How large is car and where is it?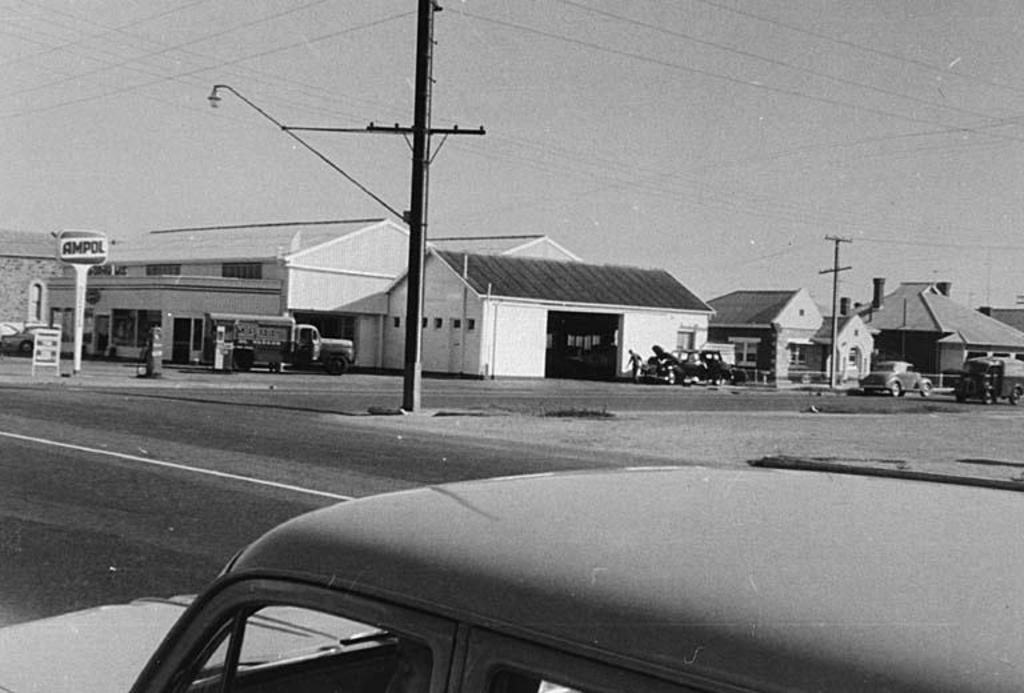
Bounding box: box(647, 348, 741, 380).
